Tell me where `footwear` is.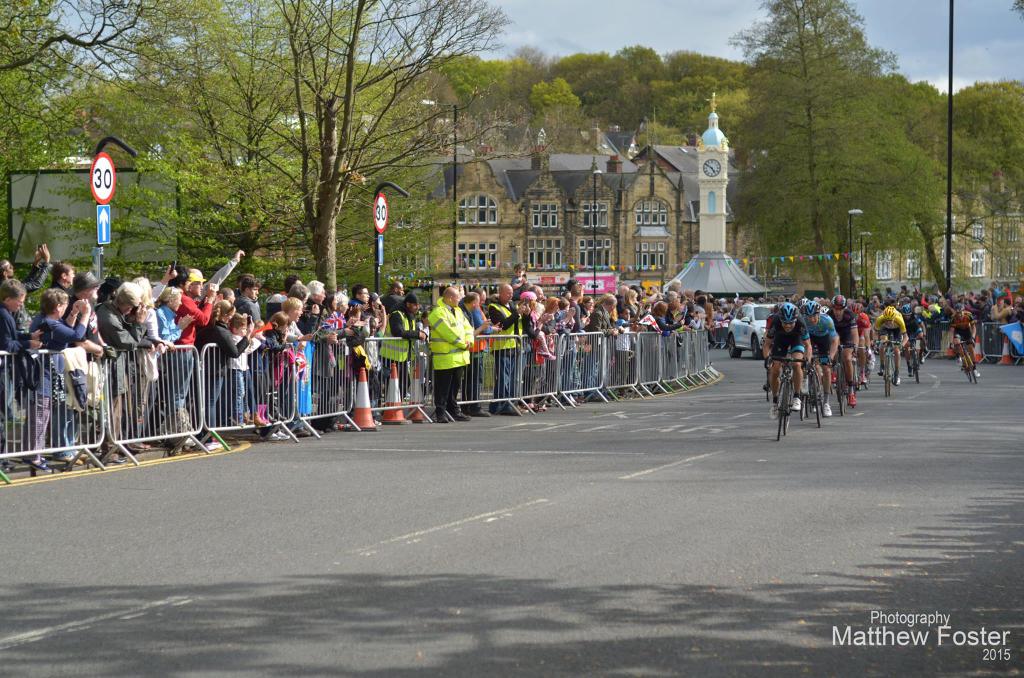
`footwear` is at (x1=437, y1=416, x2=448, y2=422).
